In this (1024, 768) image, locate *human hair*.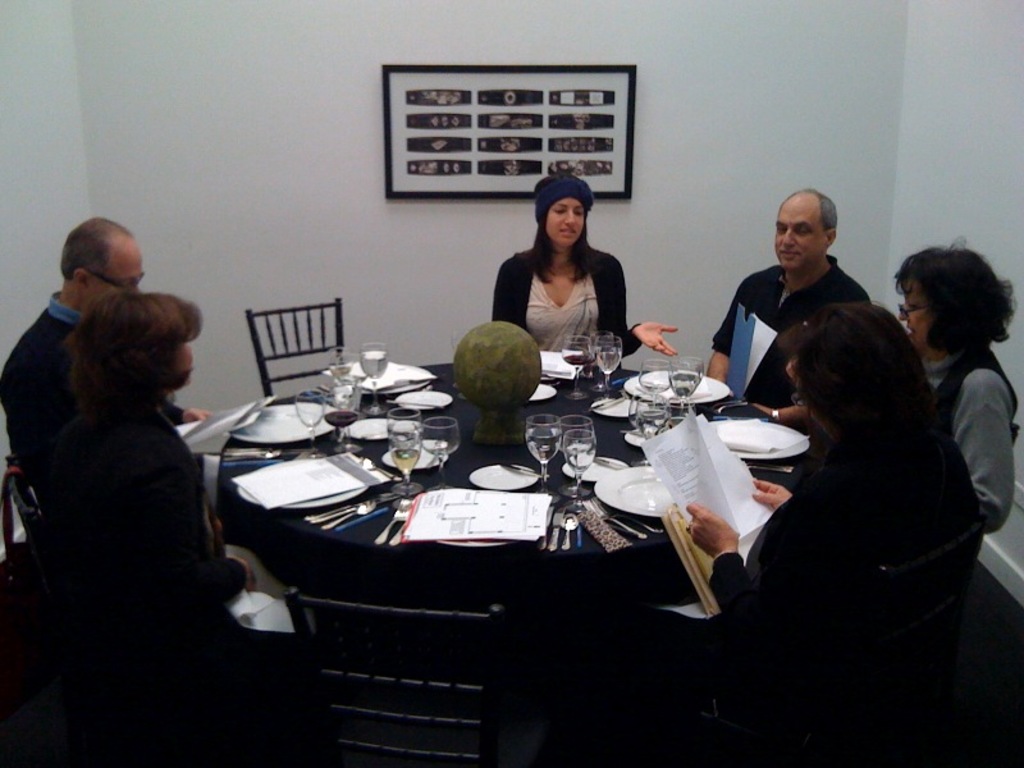
Bounding box: region(68, 288, 205, 420).
